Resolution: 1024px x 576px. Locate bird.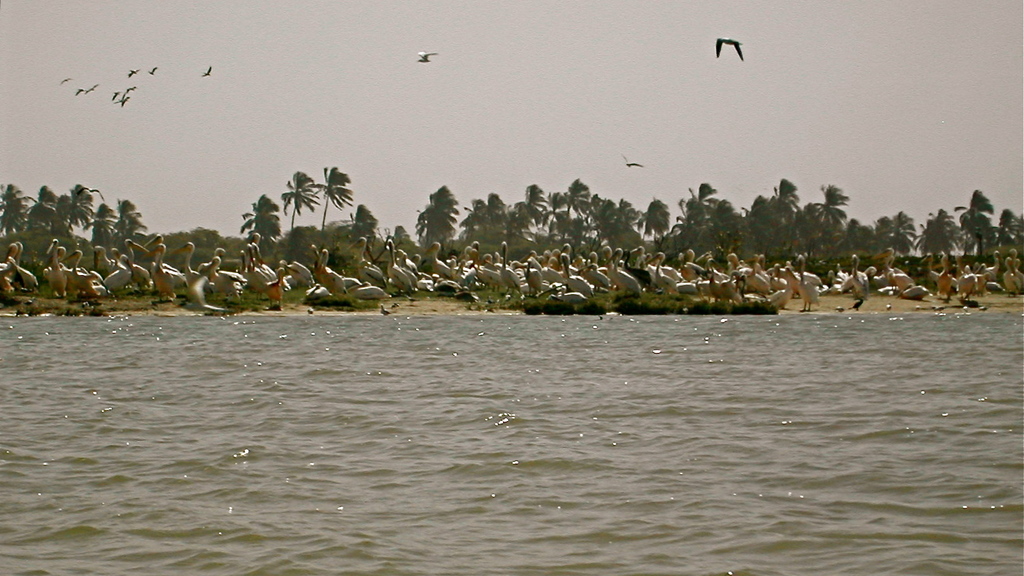
{"x1": 417, "y1": 50, "x2": 442, "y2": 63}.
